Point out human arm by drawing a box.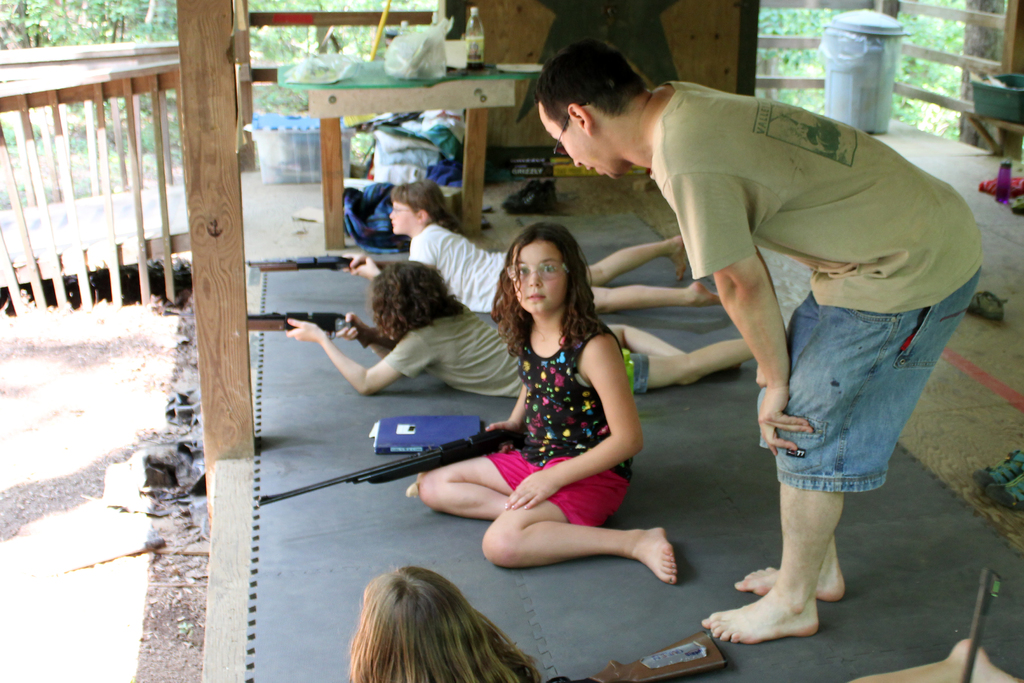
x1=488, y1=383, x2=527, y2=437.
